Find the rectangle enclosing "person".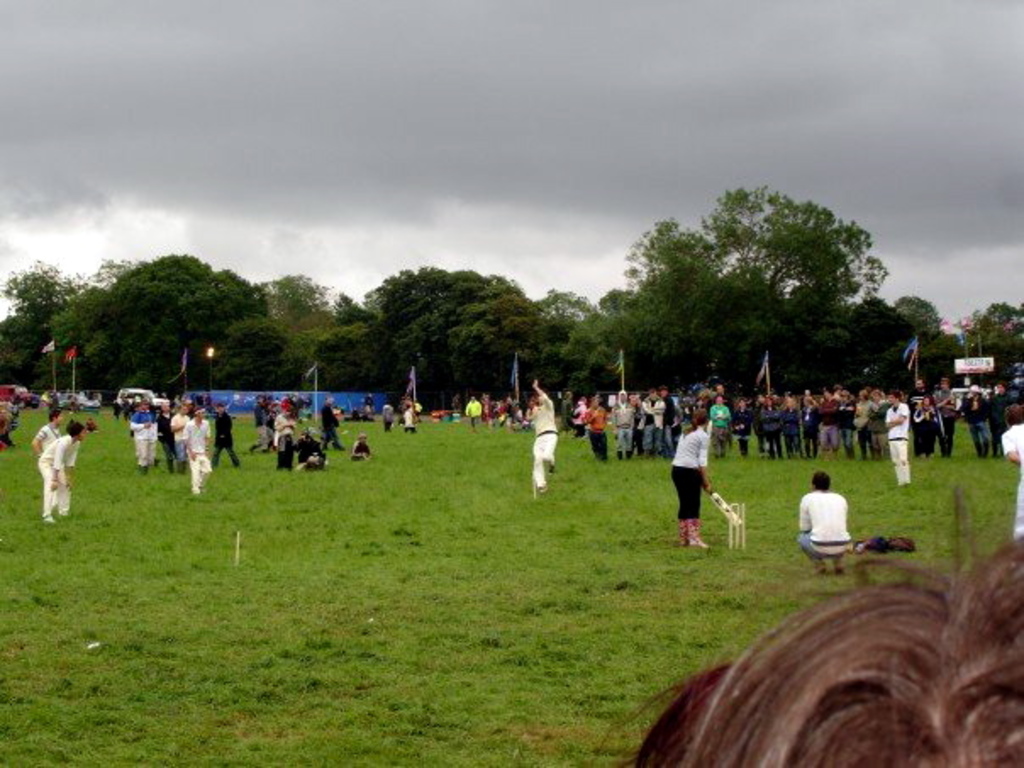
box(671, 409, 715, 549).
